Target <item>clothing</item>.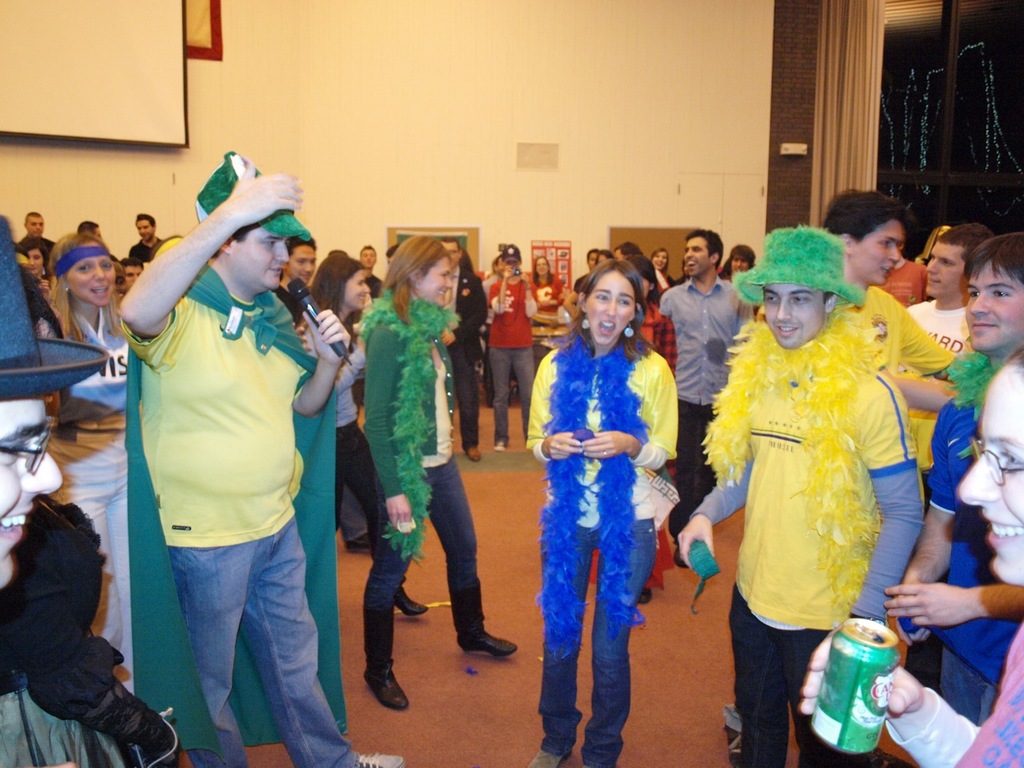
Target region: 653, 270, 755, 518.
